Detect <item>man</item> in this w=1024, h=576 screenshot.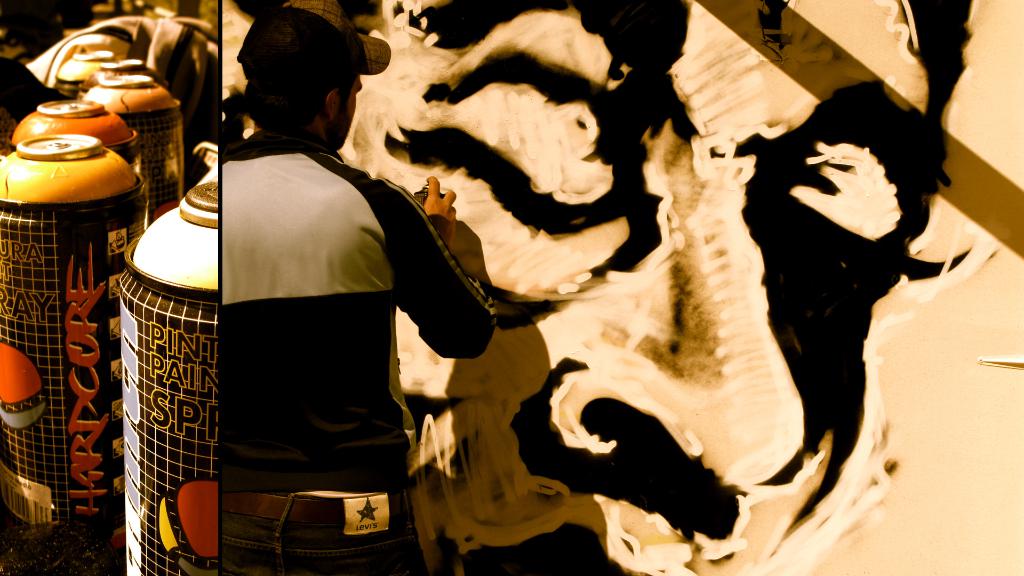
Detection: [185,42,454,558].
